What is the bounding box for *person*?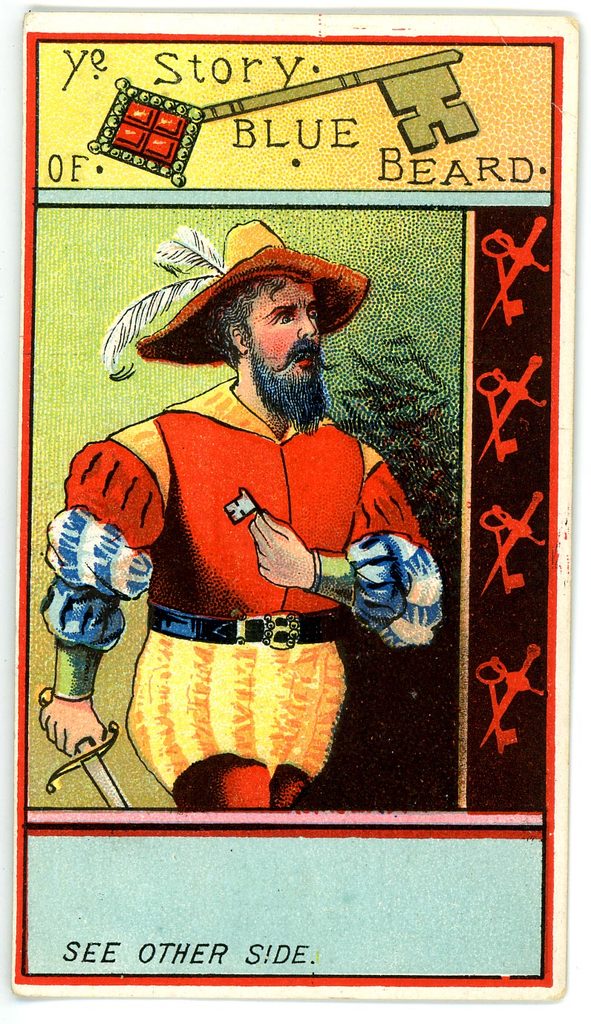
x1=68, y1=235, x2=425, y2=786.
